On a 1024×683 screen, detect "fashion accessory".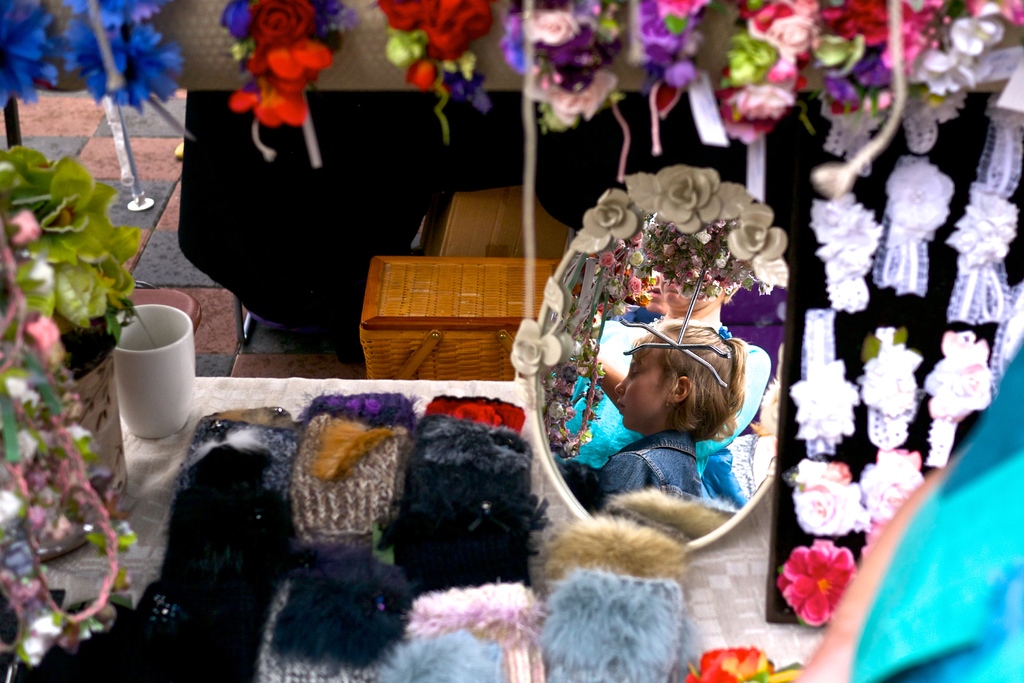
<region>815, 0, 943, 118</region>.
